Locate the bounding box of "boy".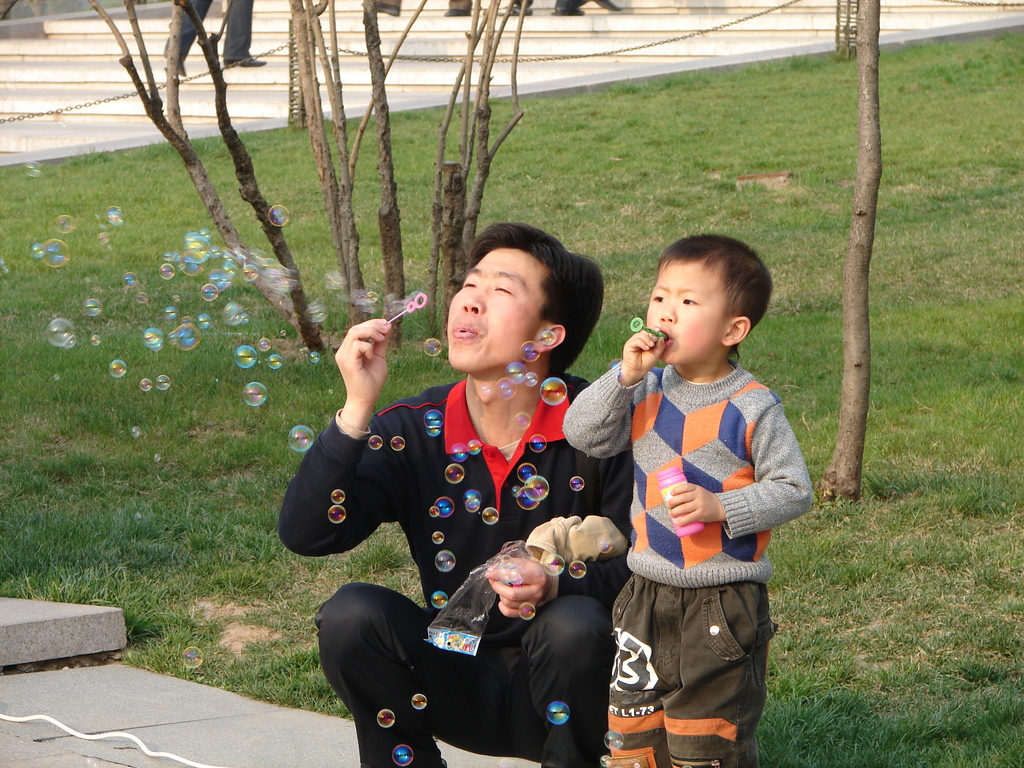
Bounding box: 561, 234, 815, 767.
